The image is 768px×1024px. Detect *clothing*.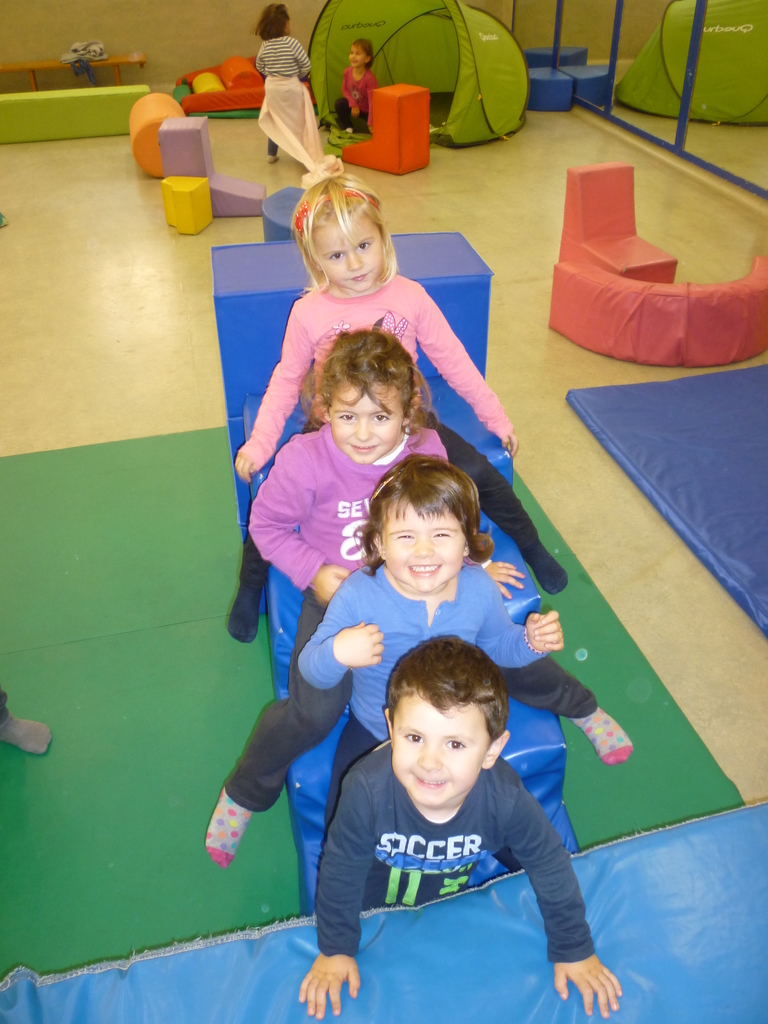
Detection: 296:746:601:941.
